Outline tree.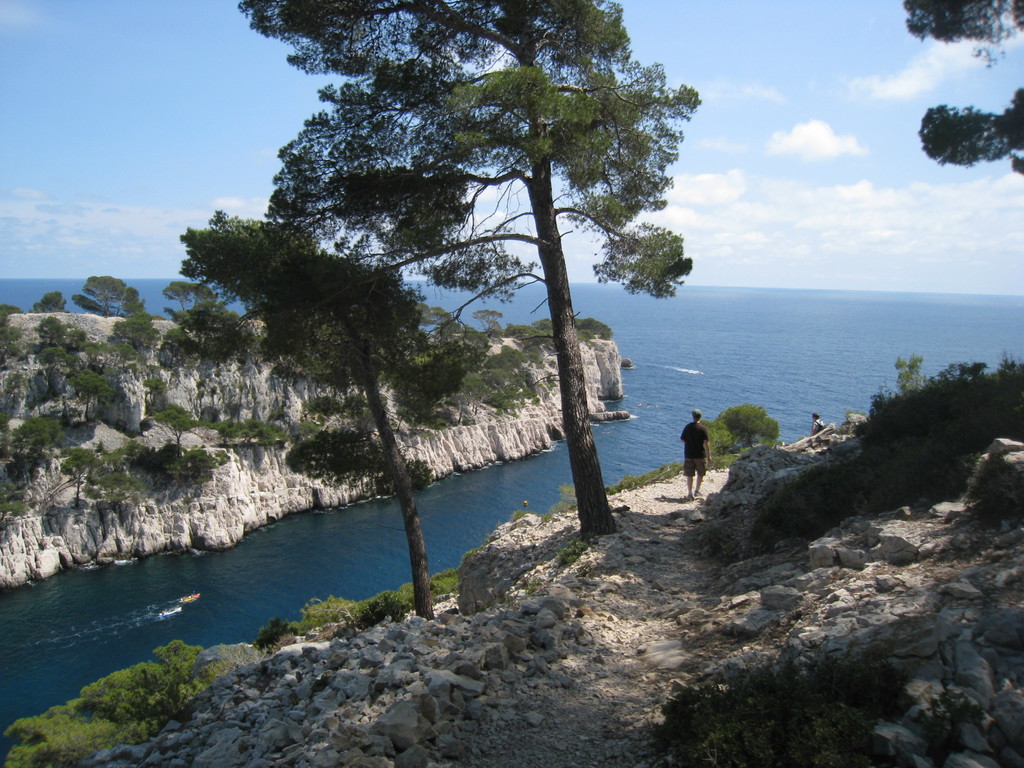
Outline: {"left": 703, "top": 416, "right": 732, "bottom": 461}.
